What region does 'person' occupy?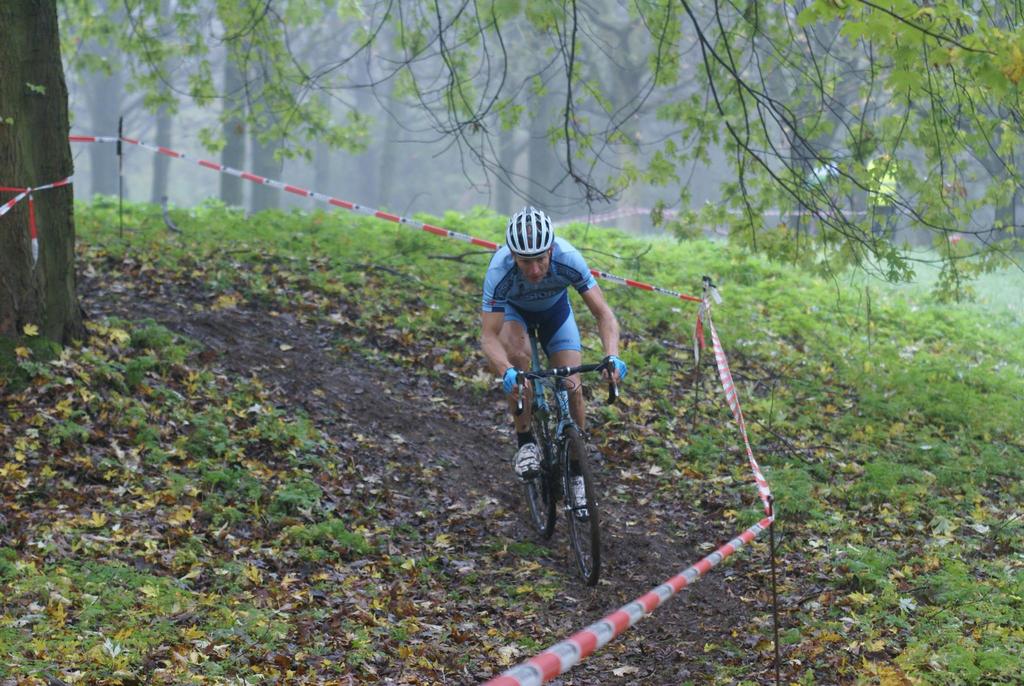
<bbox>483, 204, 608, 479</bbox>.
